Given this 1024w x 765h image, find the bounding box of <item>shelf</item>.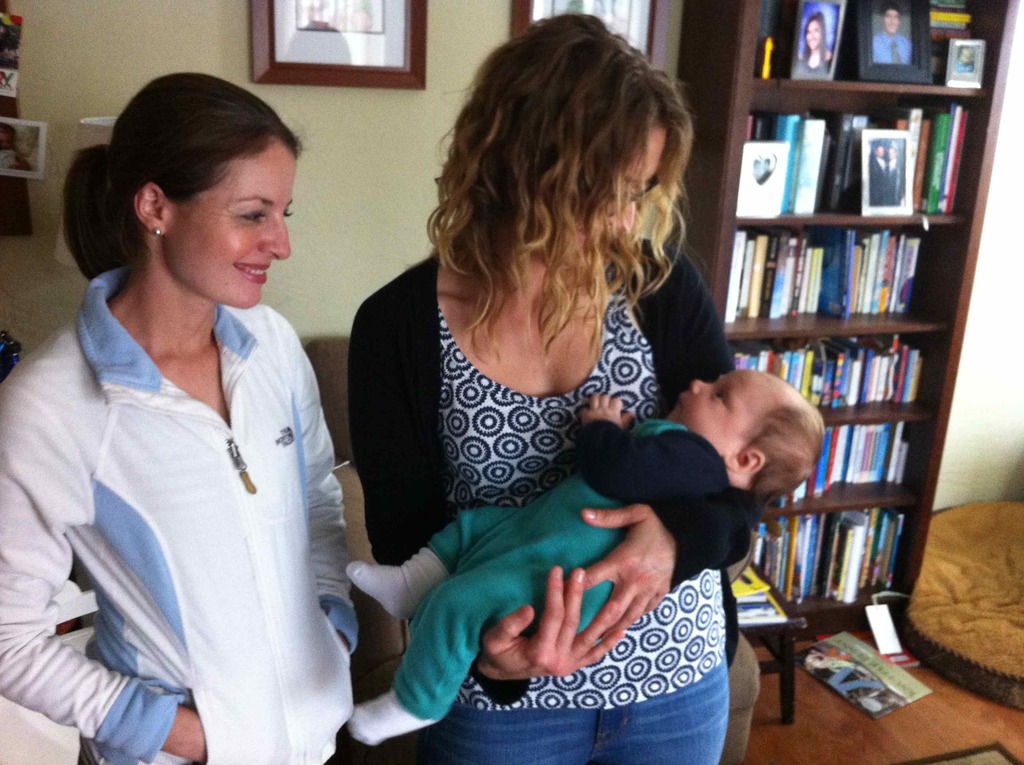
[left=742, top=0, right=1004, bottom=97].
